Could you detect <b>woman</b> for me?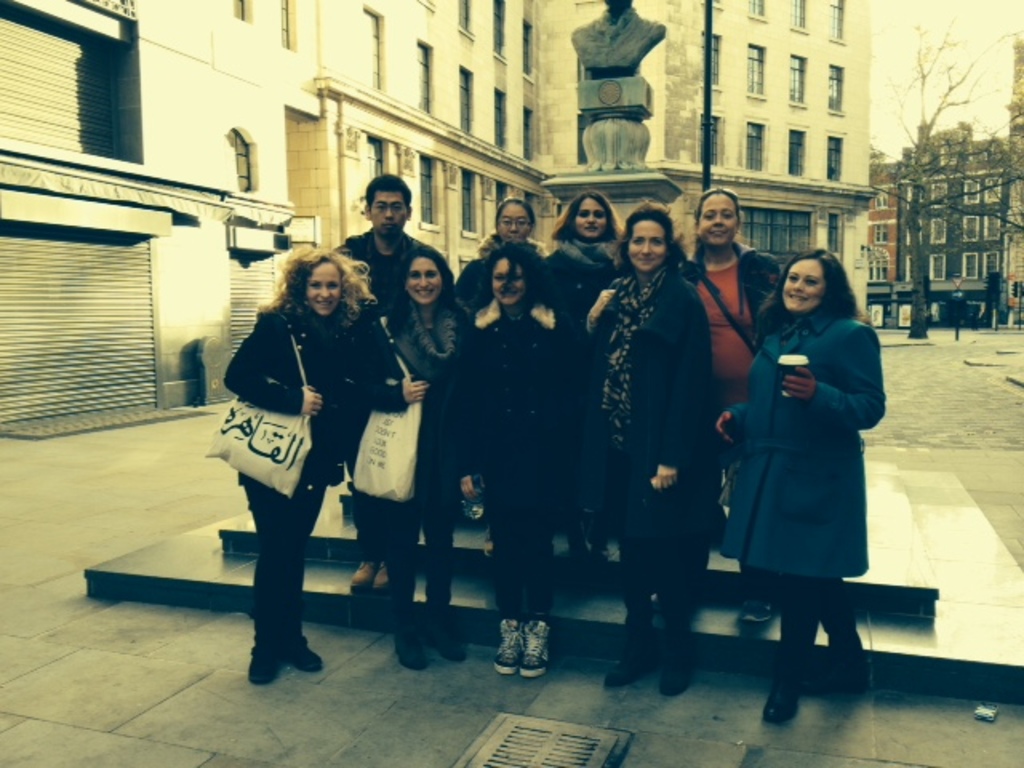
Detection result: rect(710, 232, 883, 690).
